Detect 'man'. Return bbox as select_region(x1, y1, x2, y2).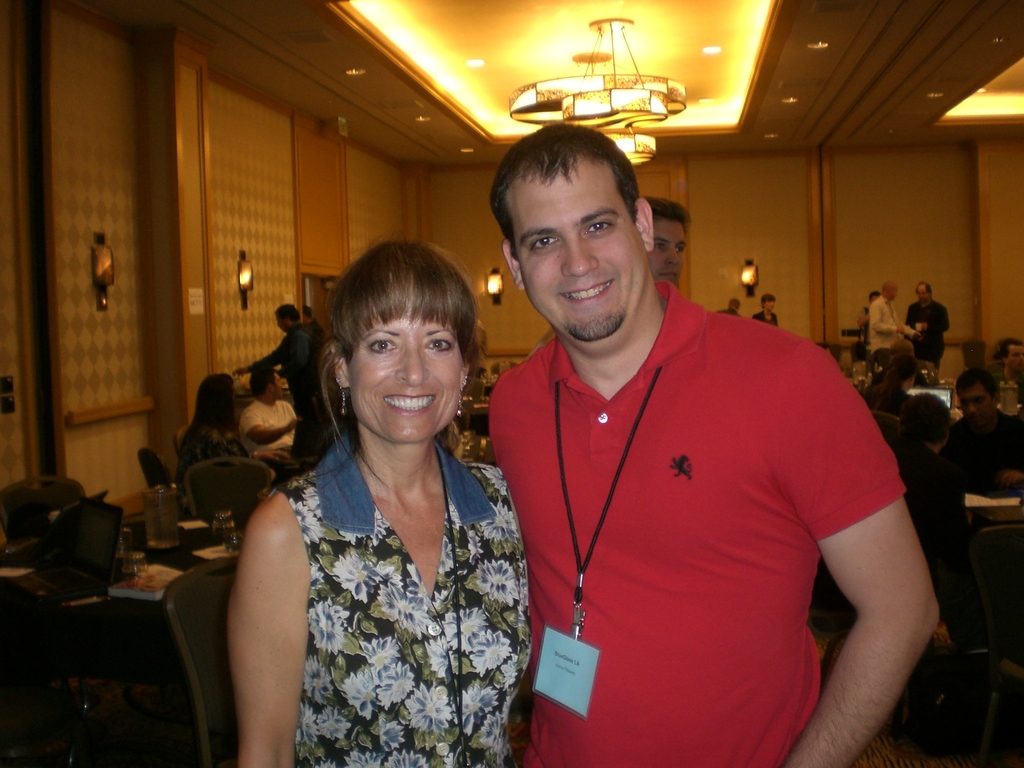
select_region(903, 281, 952, 376).
